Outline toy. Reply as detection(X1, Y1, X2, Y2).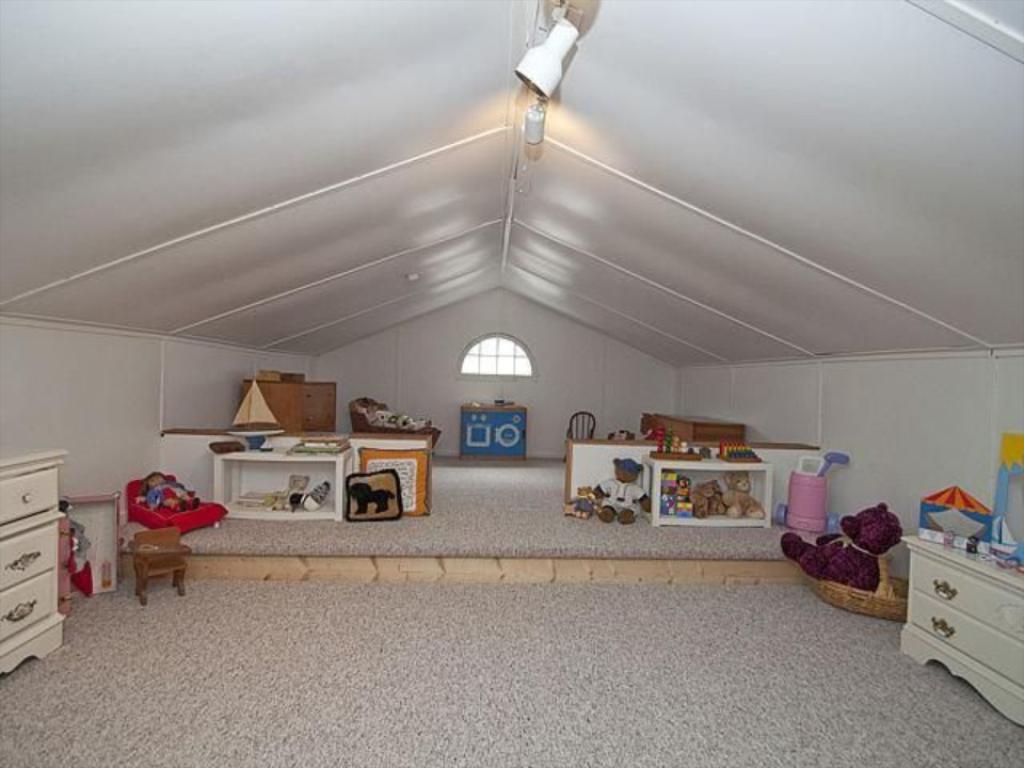
detection(695, 465, 724, 512).
